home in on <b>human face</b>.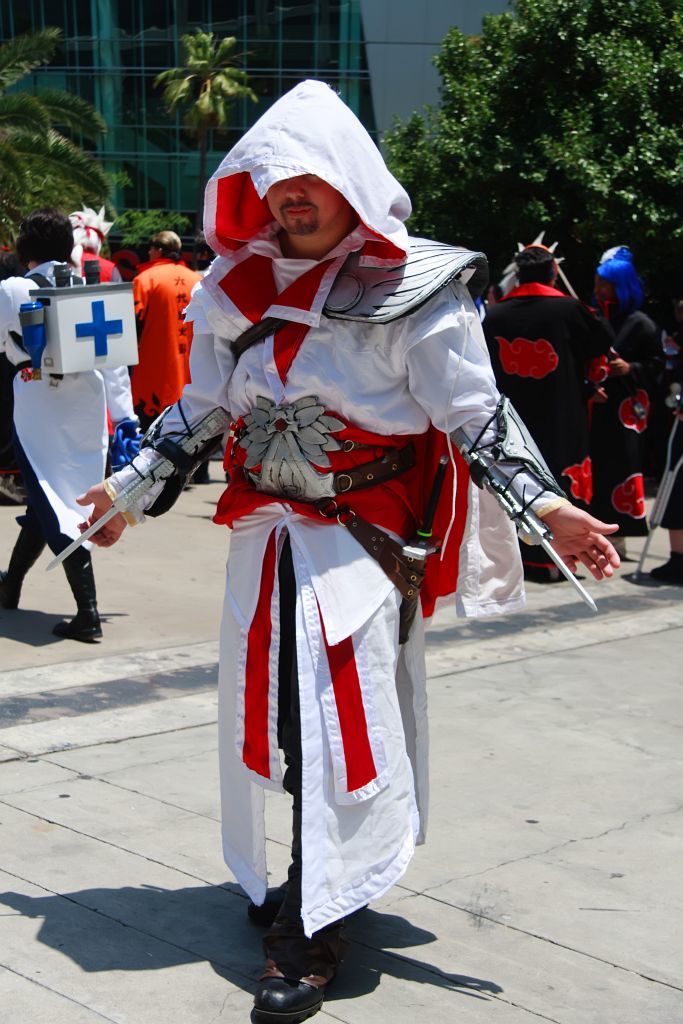
Homed in at 265/171/337/235.
